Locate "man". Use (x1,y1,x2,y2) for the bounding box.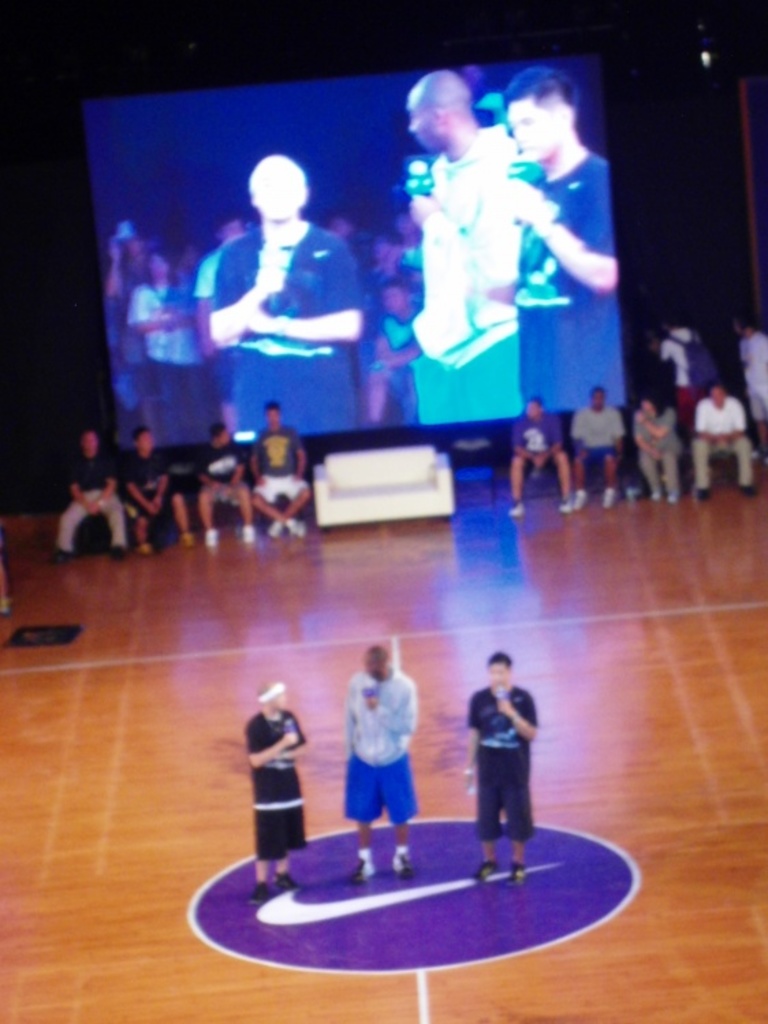
(568,381,620,507).
